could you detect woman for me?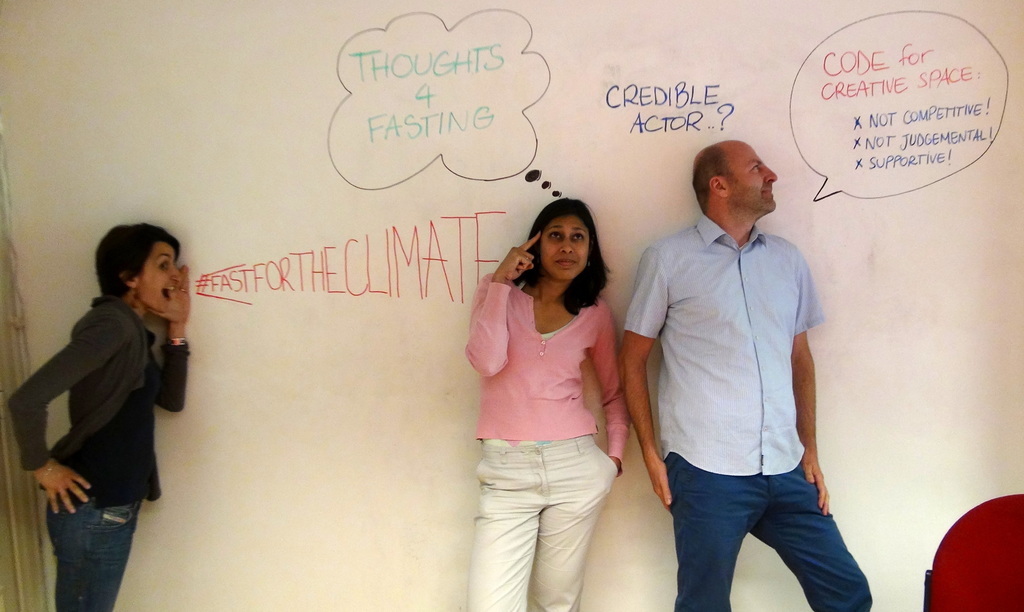
Detection result: {"x1": 9, "y1": 217, "x2": 190, "y2": 611}.
